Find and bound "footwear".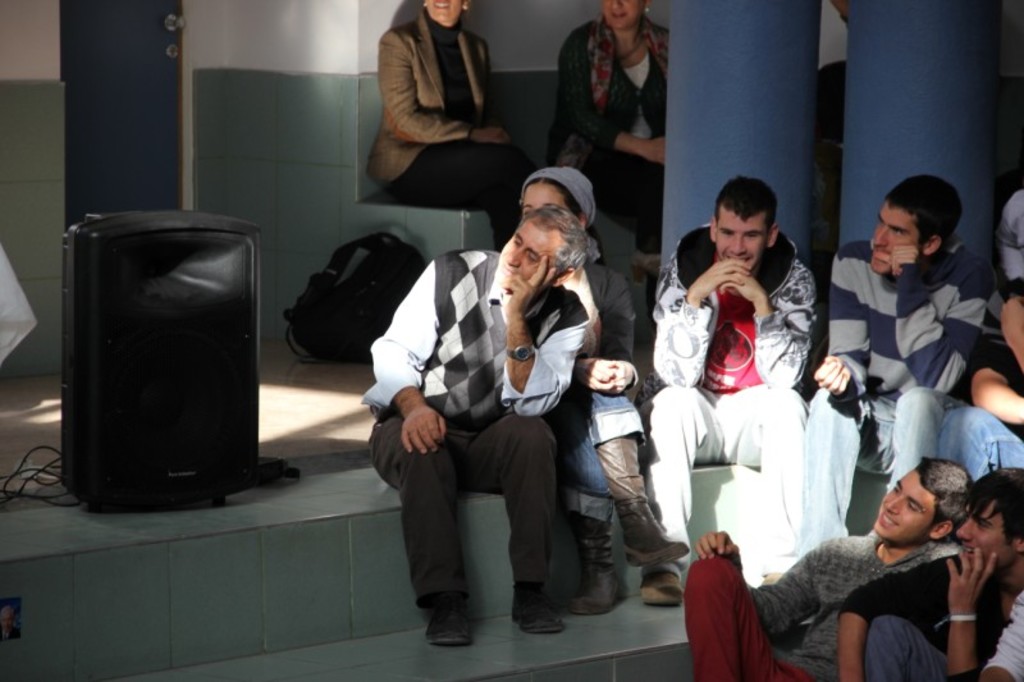
Bound: 634 256 660 283.
